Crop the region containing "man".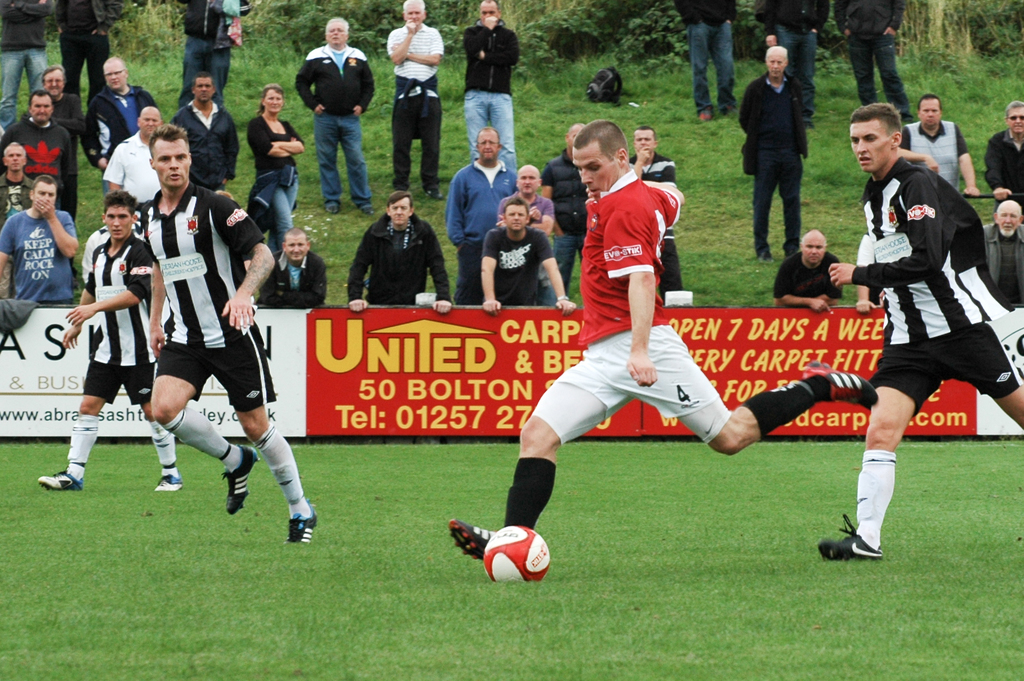
Crop region: select_region(753, 0, 829, 112).
